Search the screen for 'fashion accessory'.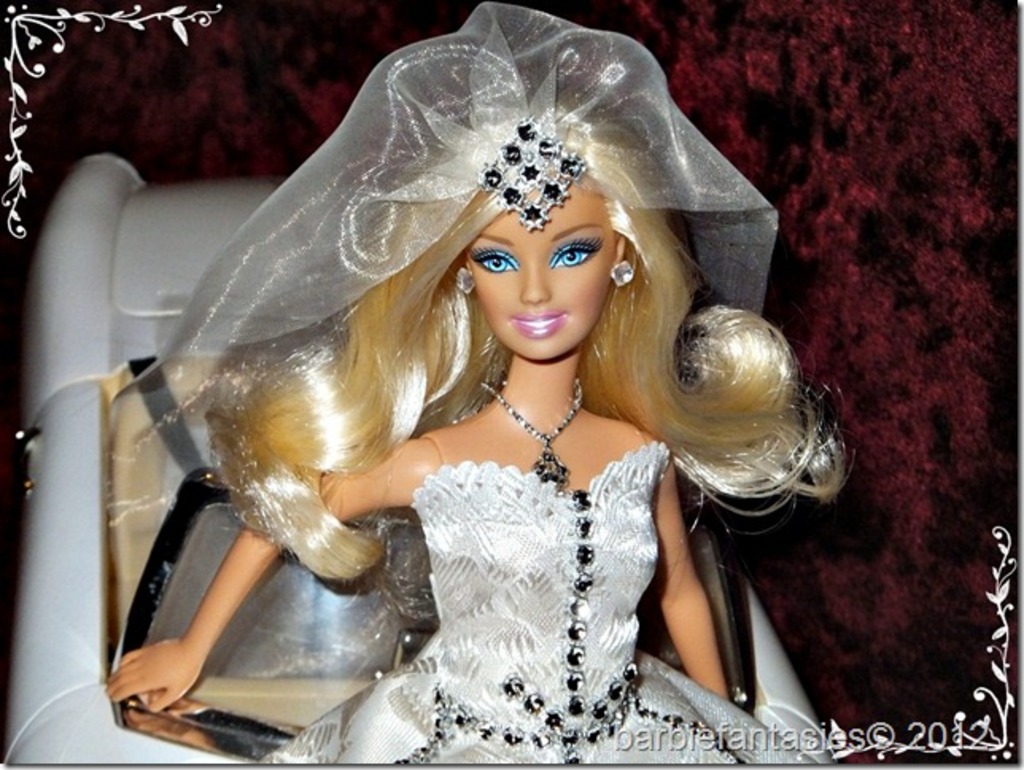
Found at (left=488, top=377, right=584, bottom=490).
